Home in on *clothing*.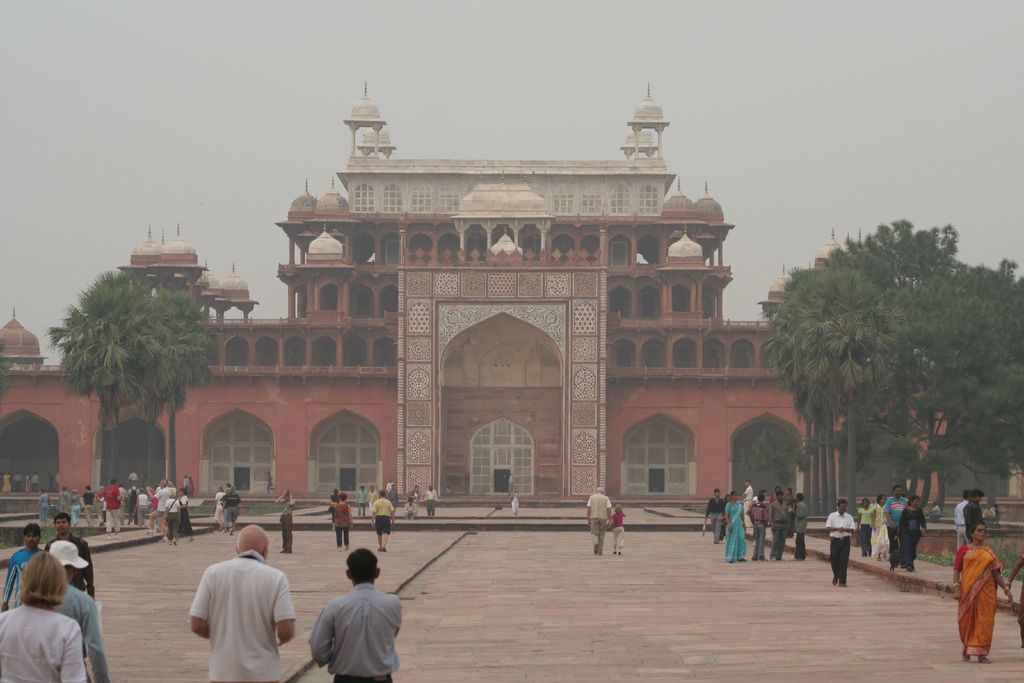
Homed in at x1=614, y1=513, x2=627, y2=549.
